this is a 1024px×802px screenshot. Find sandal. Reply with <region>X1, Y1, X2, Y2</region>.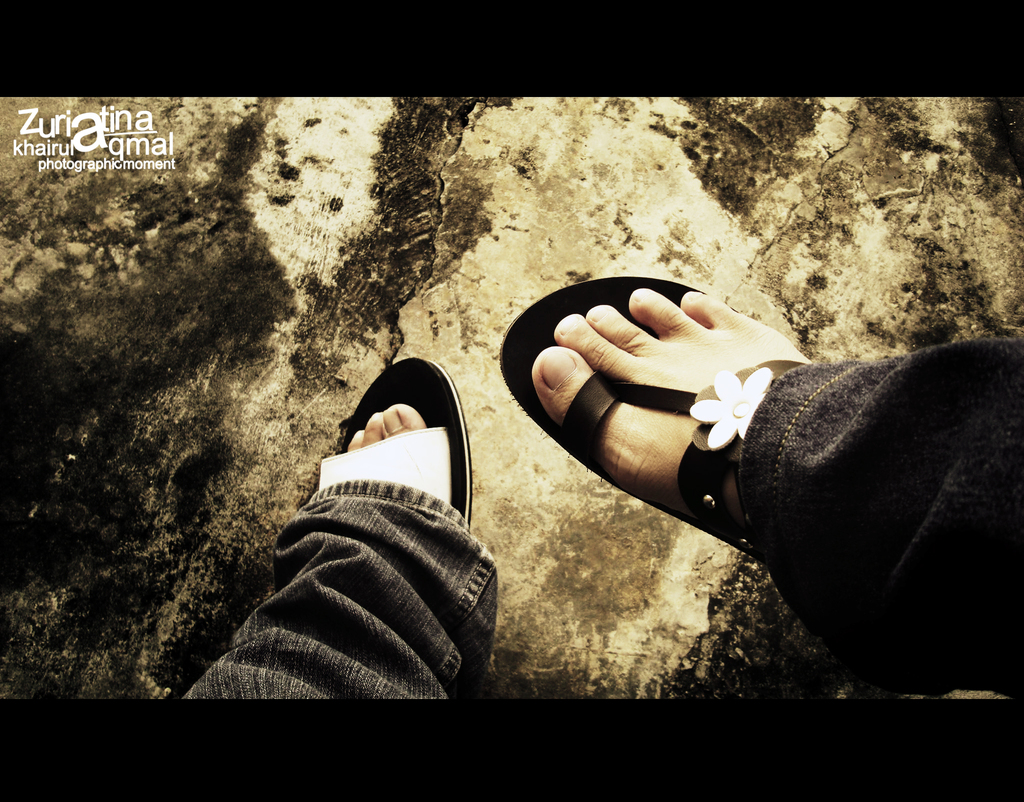
<region>316, 357, 476, 531</region>.
